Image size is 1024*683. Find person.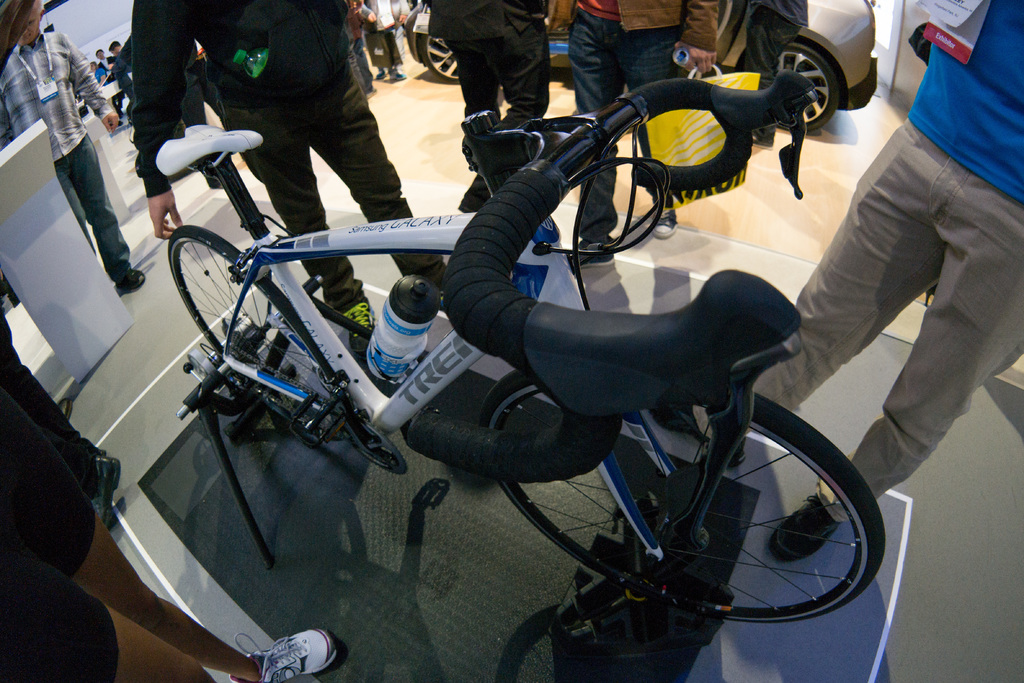
{"left": 364, "top": 0, "right": 415, "bottom": 81}.
